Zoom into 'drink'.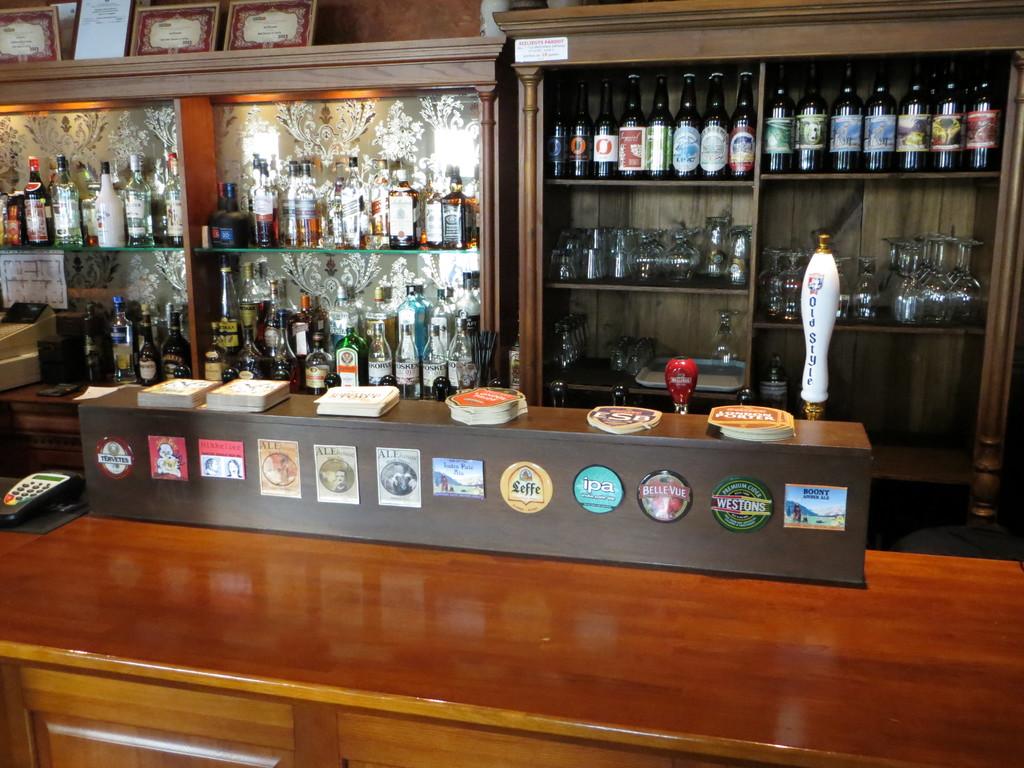
Zoom target: detection(594, 74, 616, 174).
